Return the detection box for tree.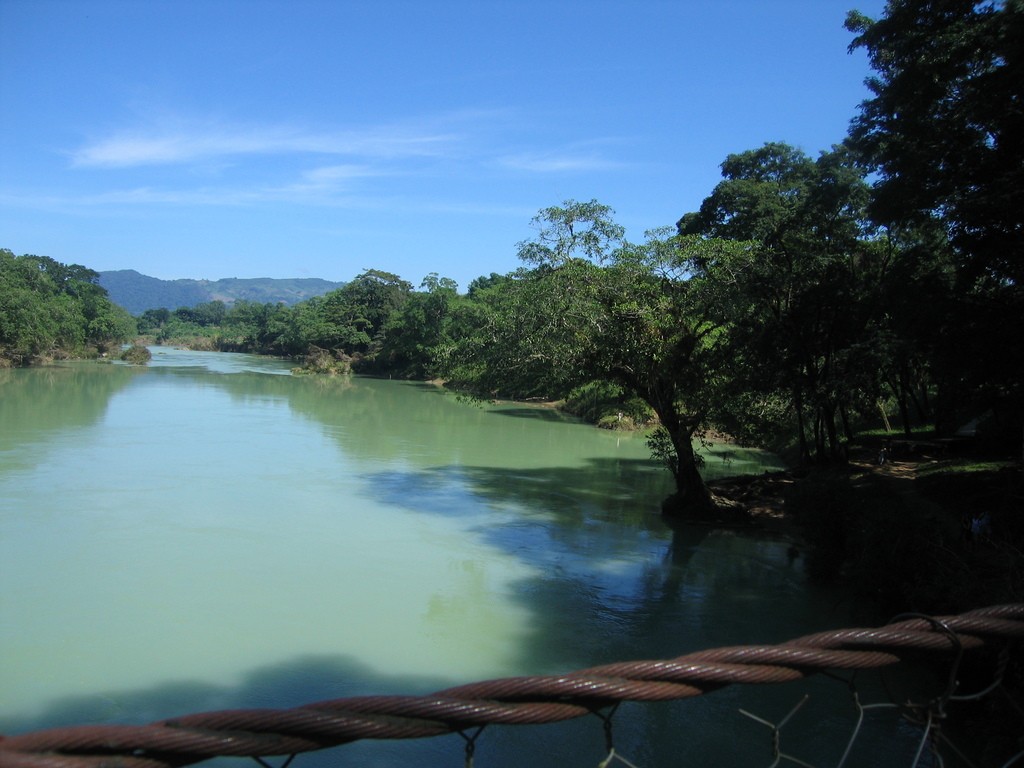
crop(0, 234, 160, 375).
